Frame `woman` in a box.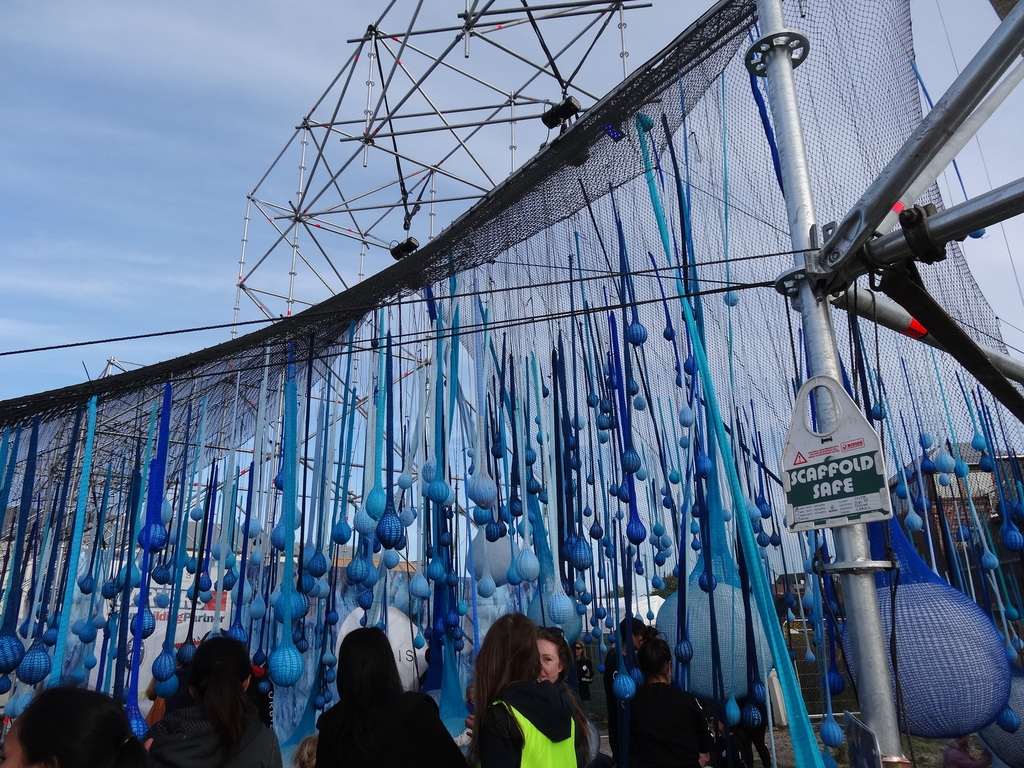
[x1=612, y1=637, x2=718, y2=767].
